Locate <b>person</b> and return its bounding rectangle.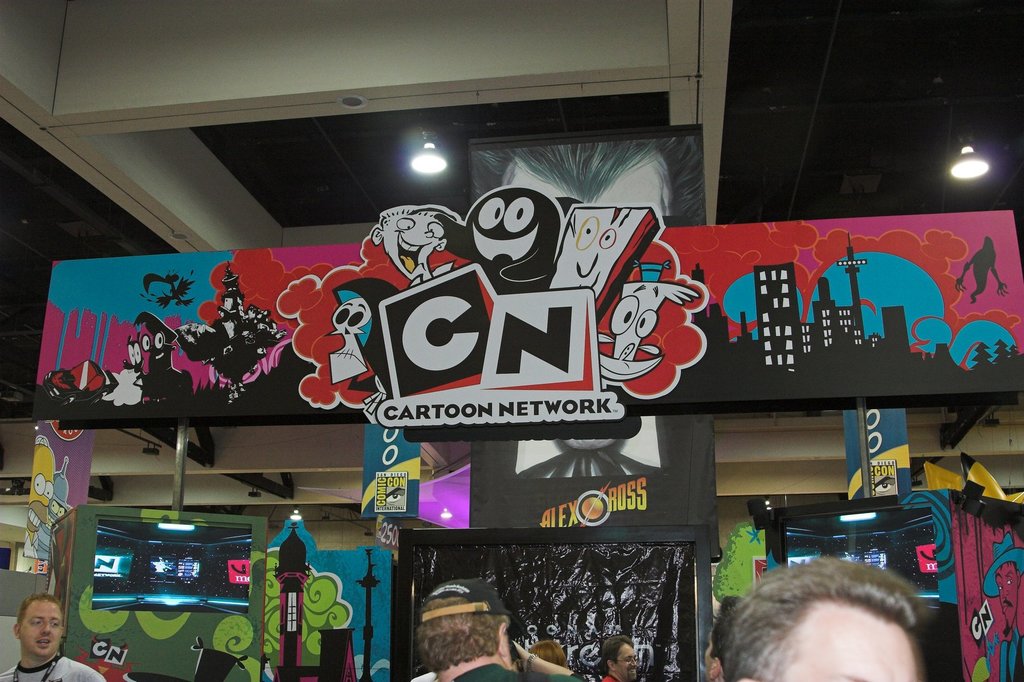
(716,555,921,681).
